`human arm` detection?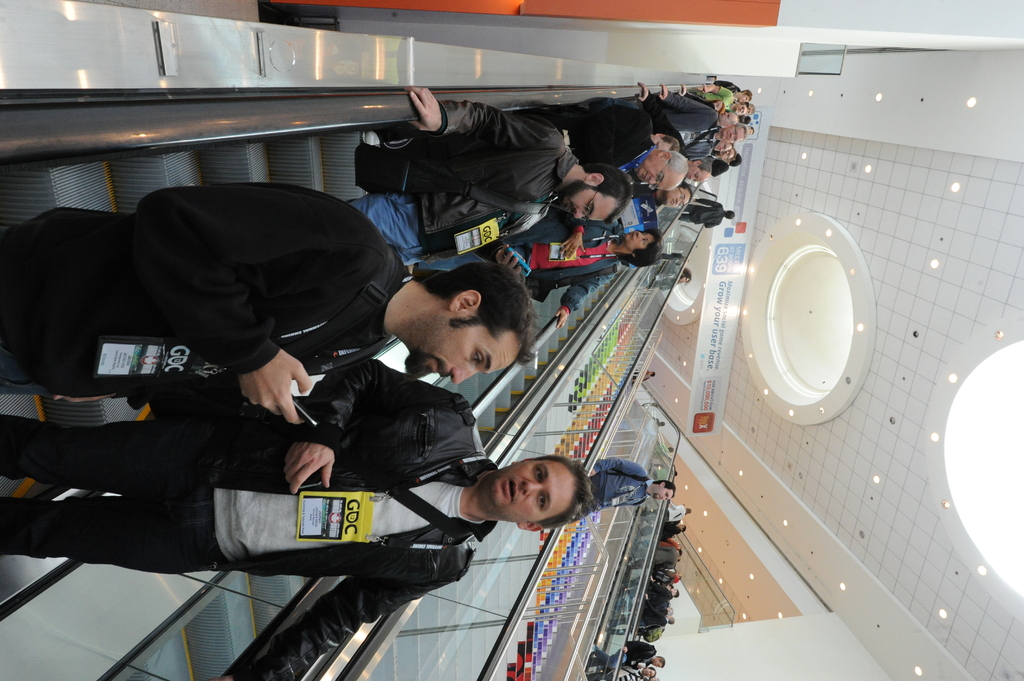
<bbox>210, 576, 461, 680</bbox>
